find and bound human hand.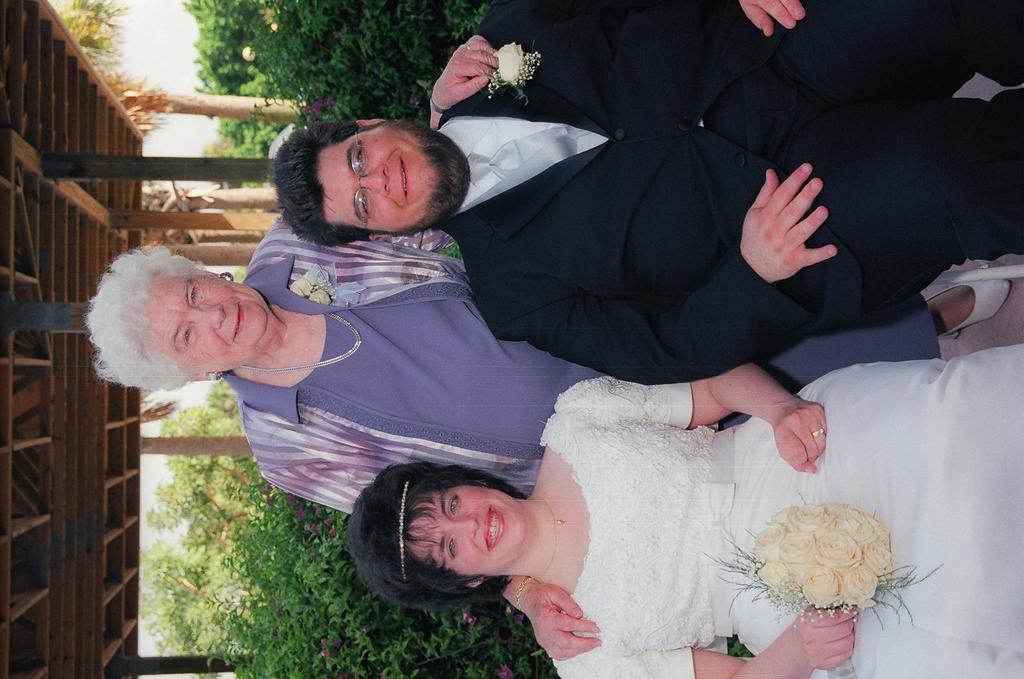
Bound: {"left": 739, "top": 0, "right": 806, "bottom": 38}.
